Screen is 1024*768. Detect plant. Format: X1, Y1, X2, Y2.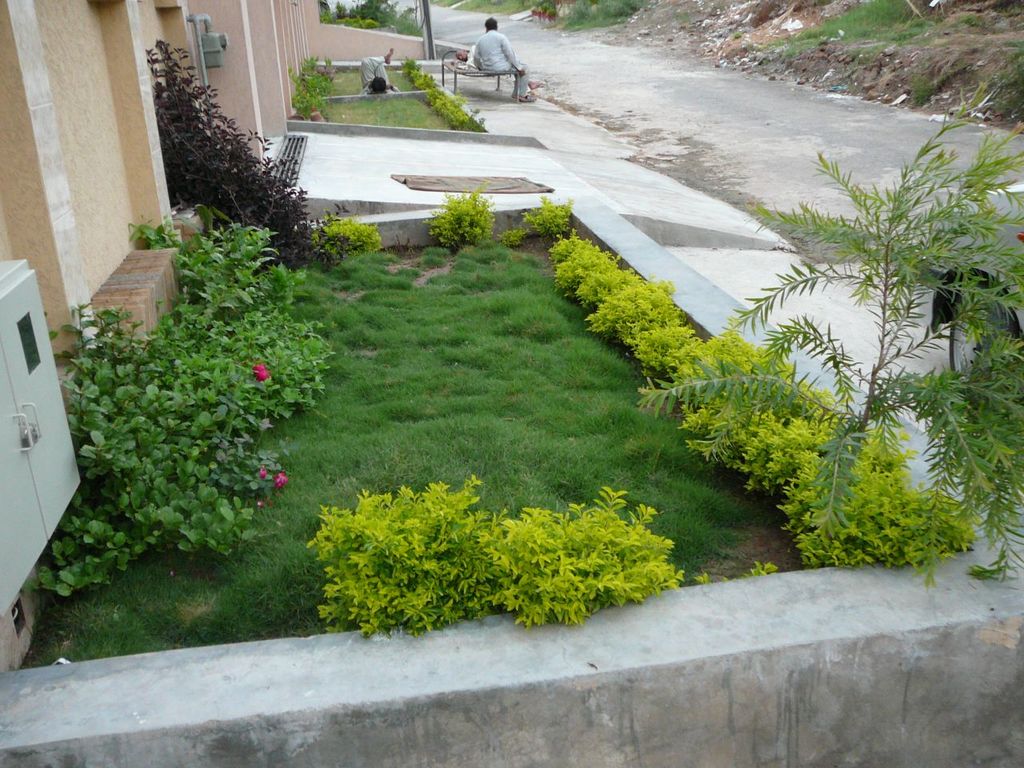
422, 179, 498, 257.
